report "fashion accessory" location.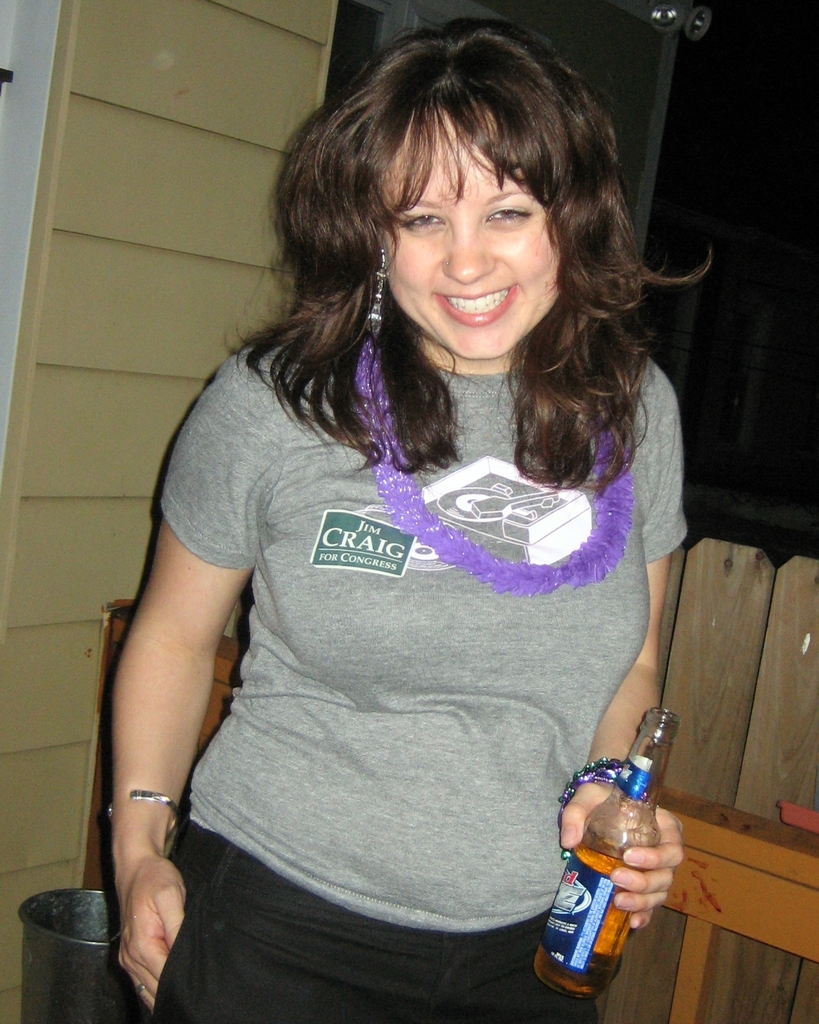
Report: region(365, 253, 384, 328).
